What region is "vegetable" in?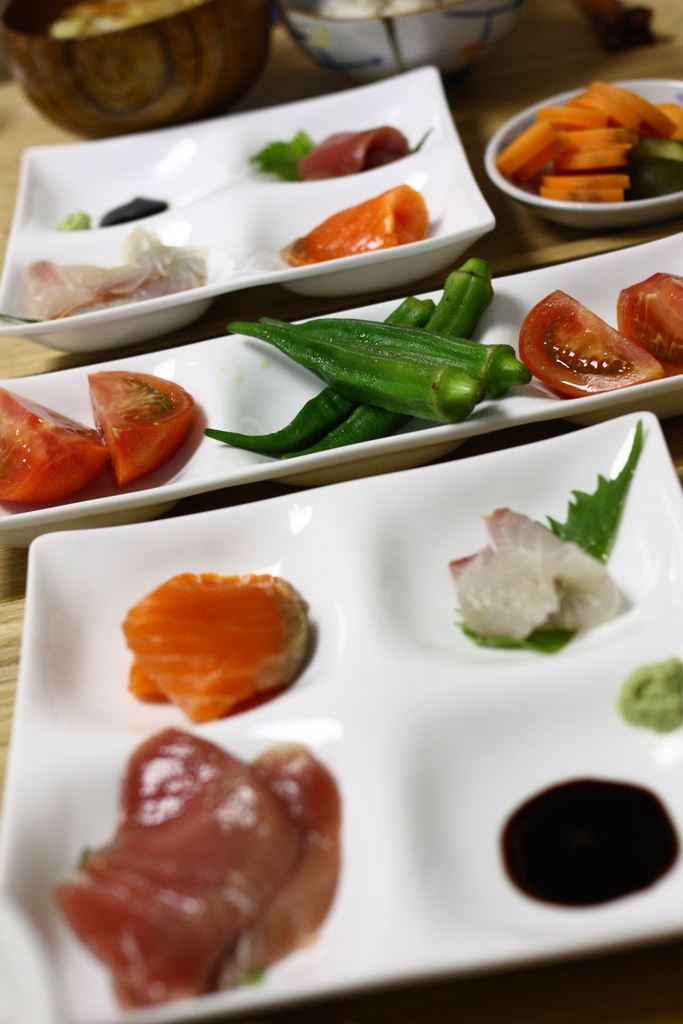
x1=450 y1=423 x2=646 y2=655.
